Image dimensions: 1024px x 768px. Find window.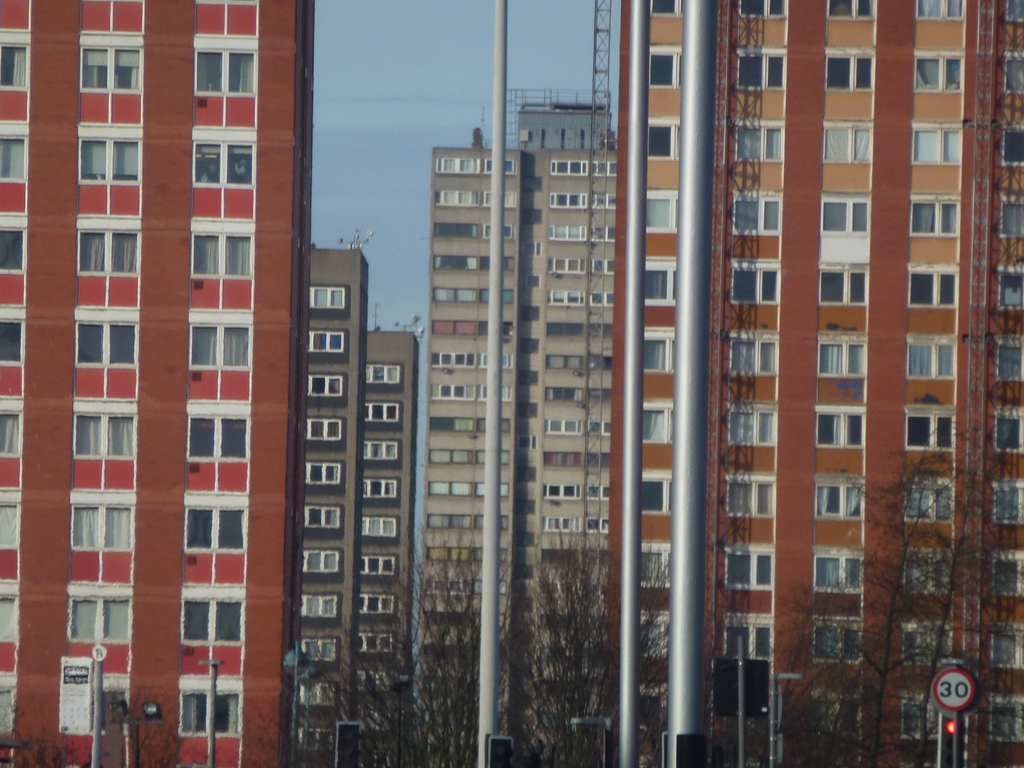
431:346:472:366.
